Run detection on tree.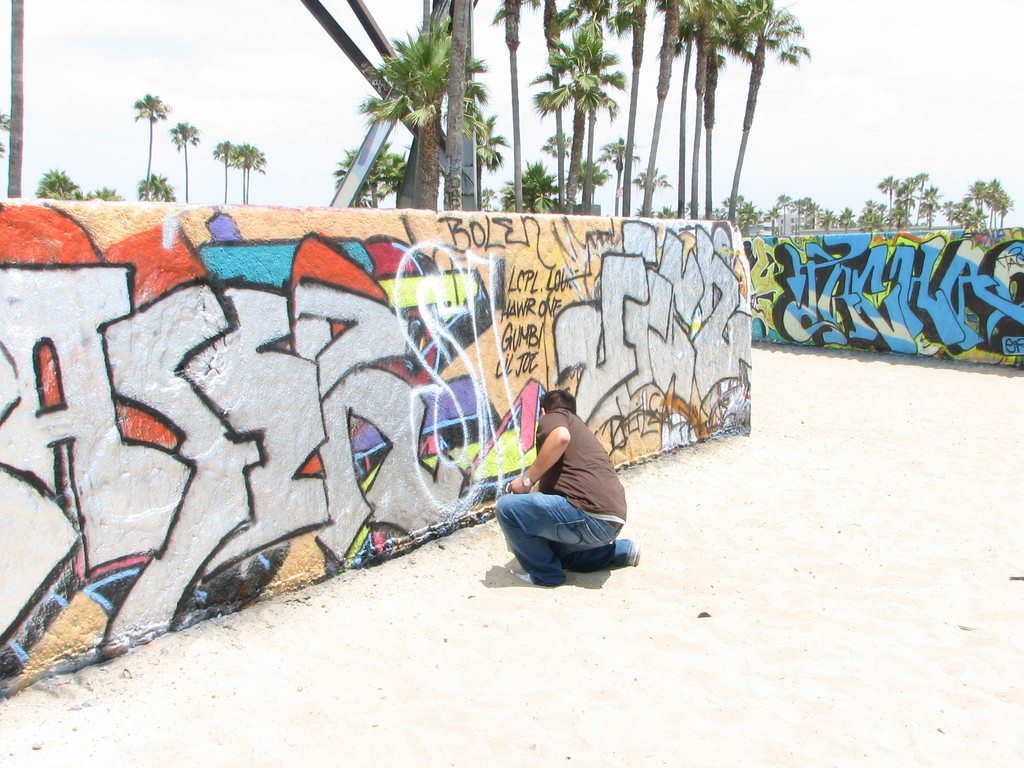
Result: box(169, 115, 195, 198).
